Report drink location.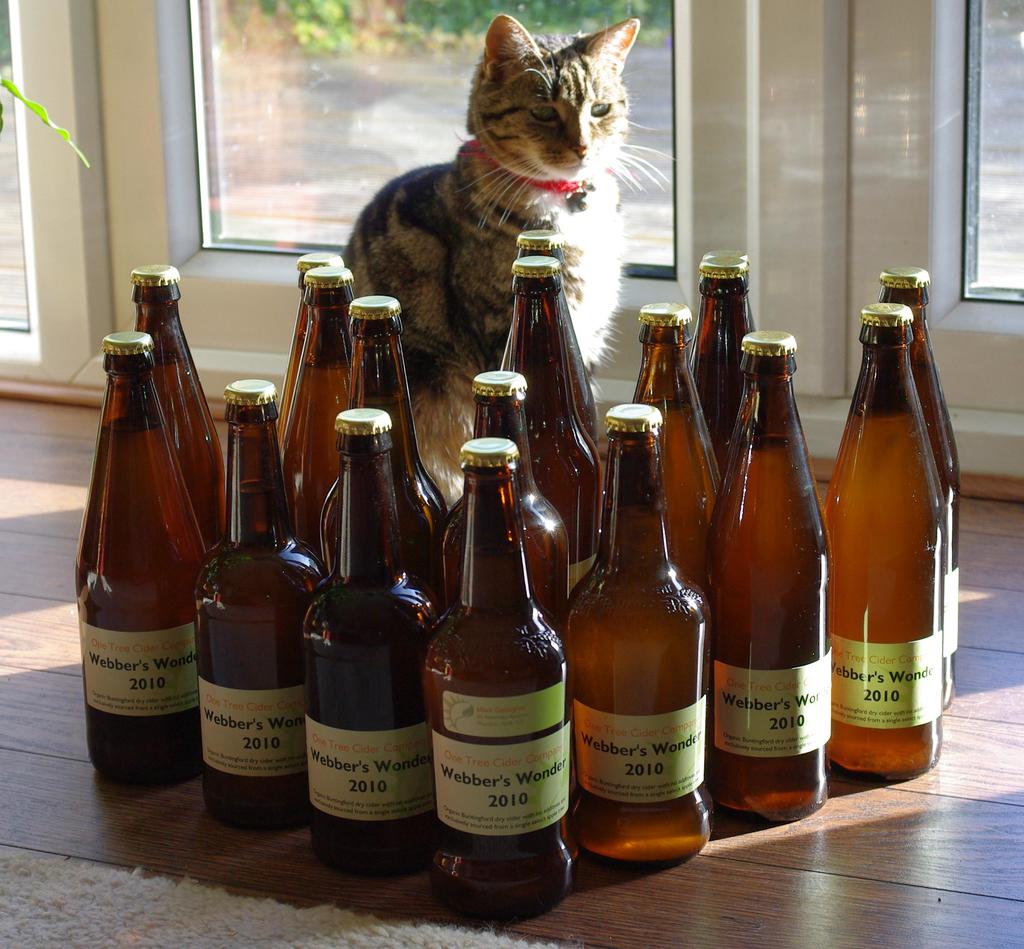
Report: (left=438, top=438, right=567, bottom=617).
